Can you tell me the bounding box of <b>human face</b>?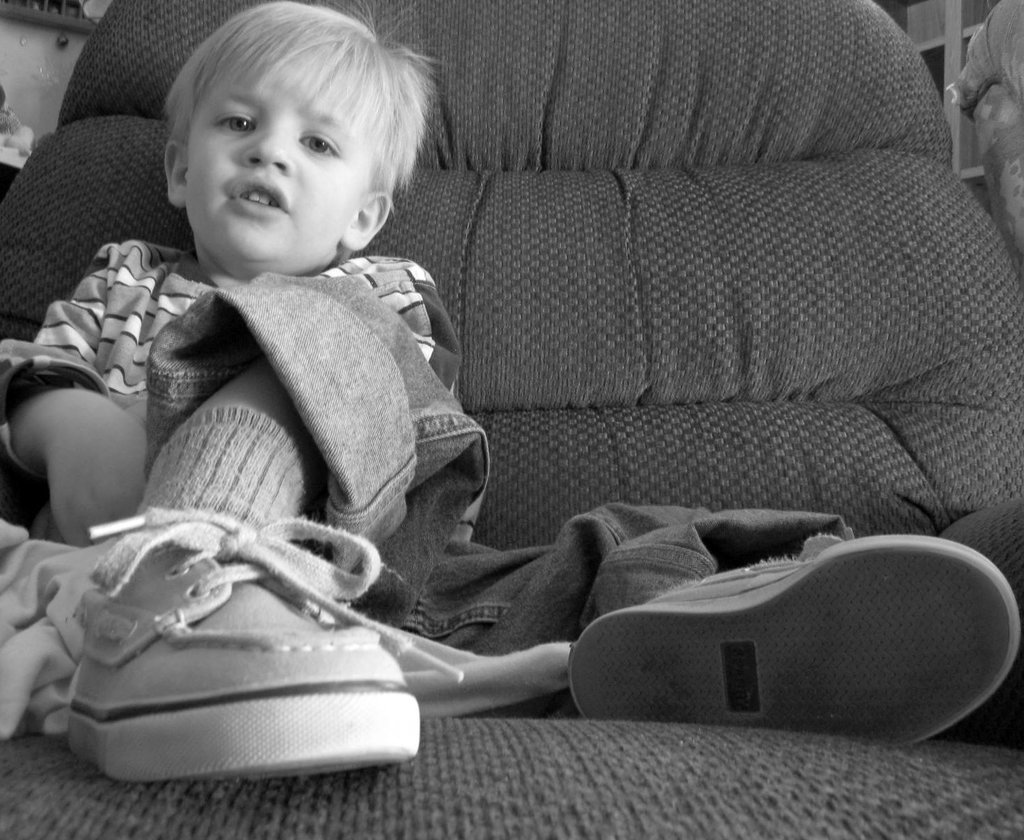
(left=177, top=50, right=386, bottom=268).
